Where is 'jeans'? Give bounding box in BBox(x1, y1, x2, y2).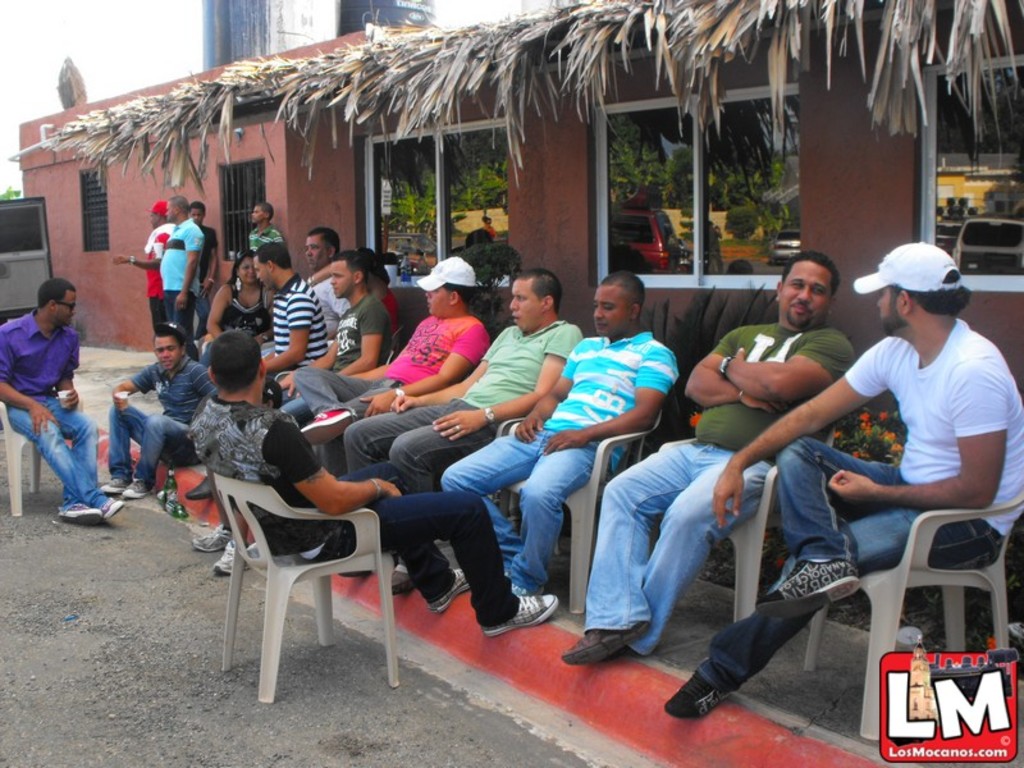
BBox(419, 411, 625, 596).
